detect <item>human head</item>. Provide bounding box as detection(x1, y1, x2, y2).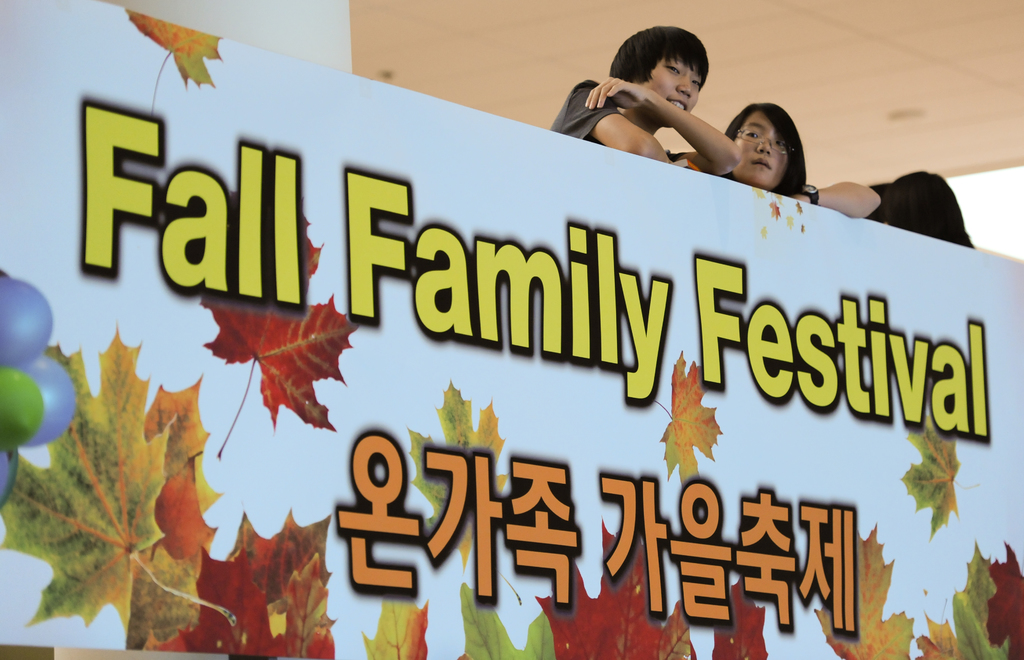
detection(724, 98, 797, 189).
